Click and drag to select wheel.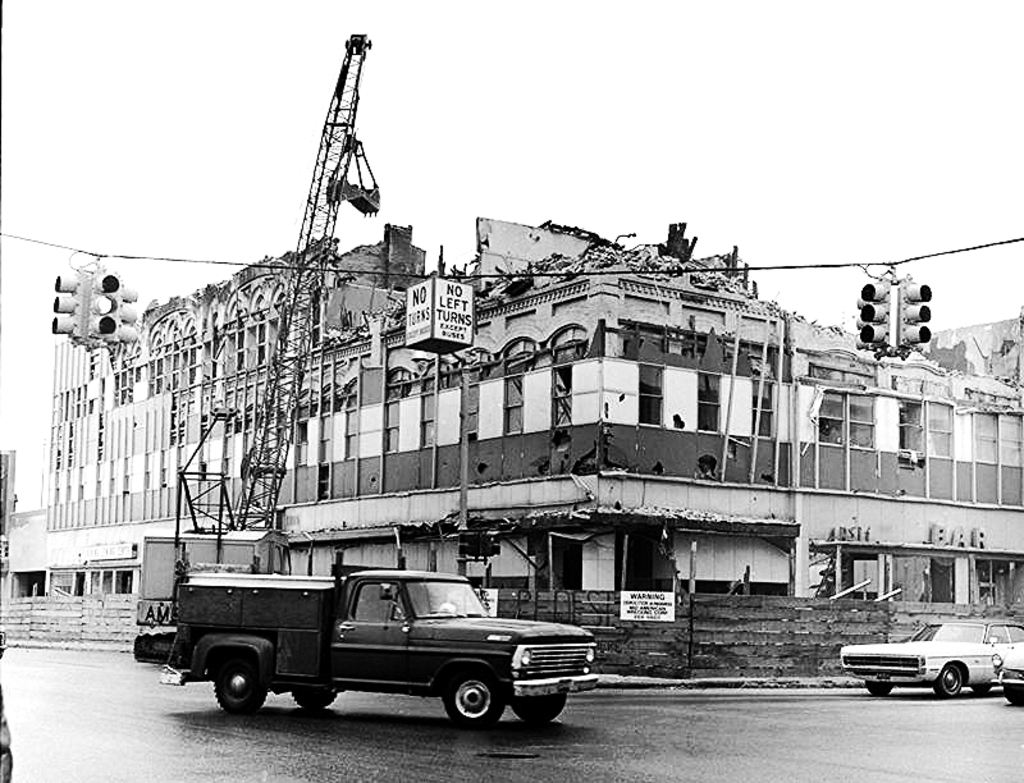
Selection: bbox=(421, 679, 508, 742).
